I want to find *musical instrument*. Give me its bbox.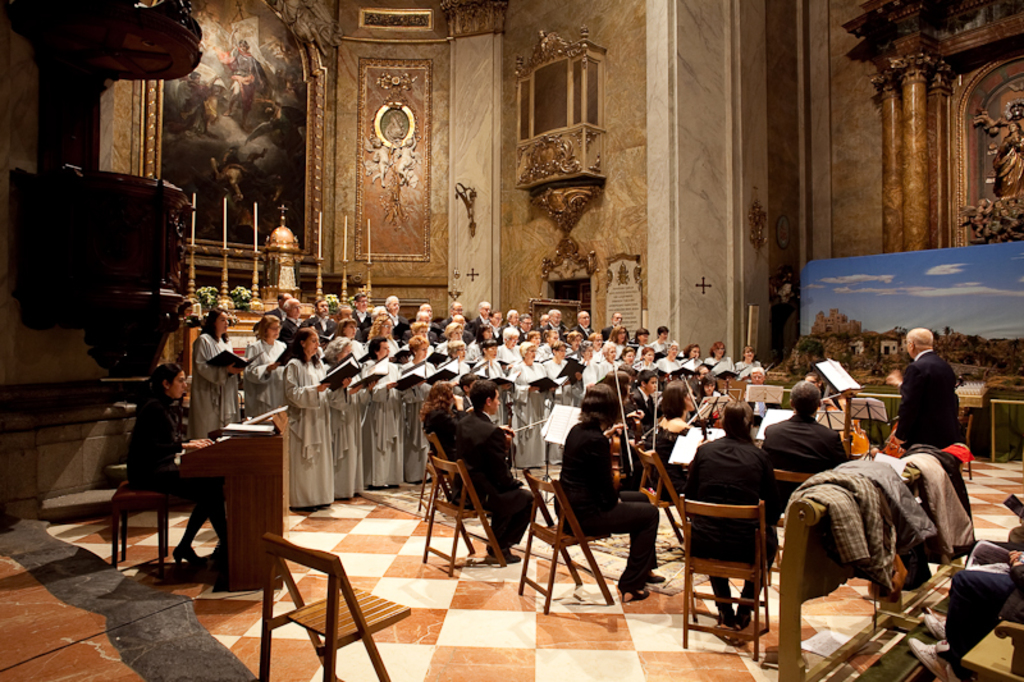
select_region(681, 376, 723, 438).
